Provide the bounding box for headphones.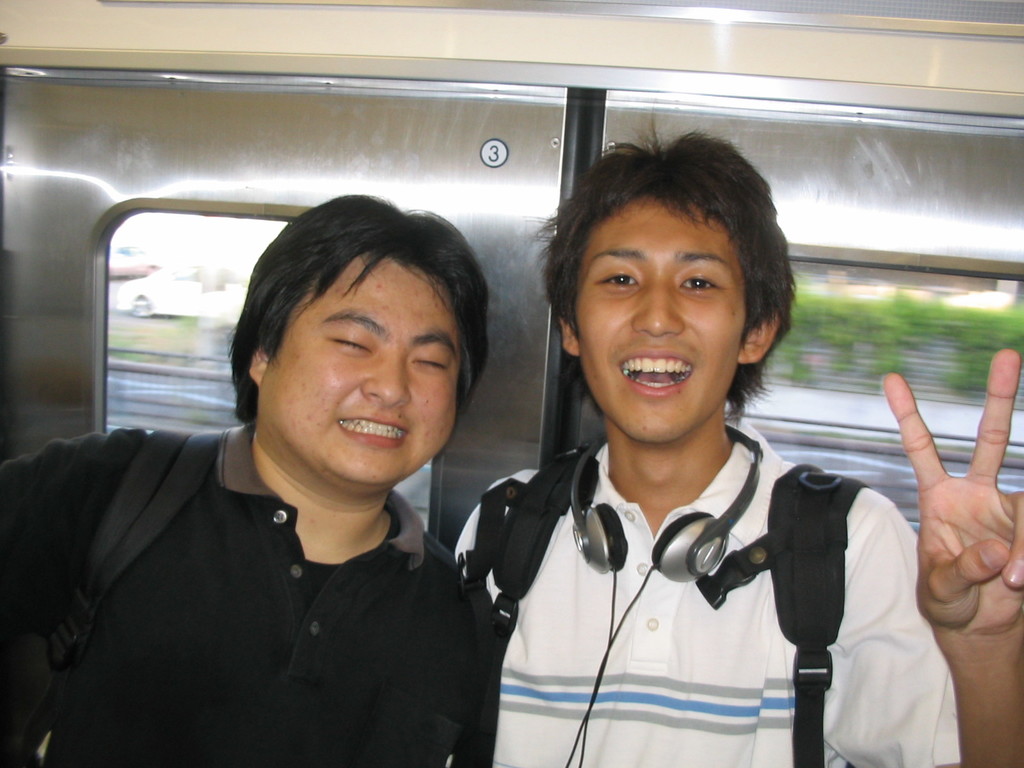
crop(559, 419, 768, 587).
